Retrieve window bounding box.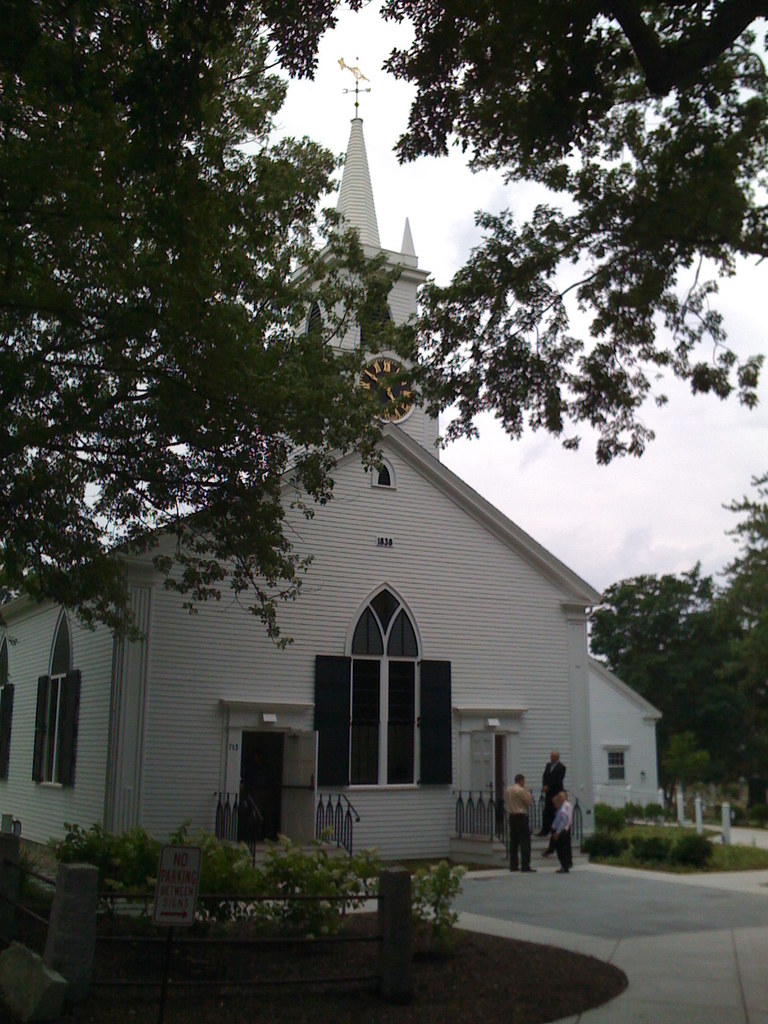
Bounding box: crop(40, 675, 67, 788).
